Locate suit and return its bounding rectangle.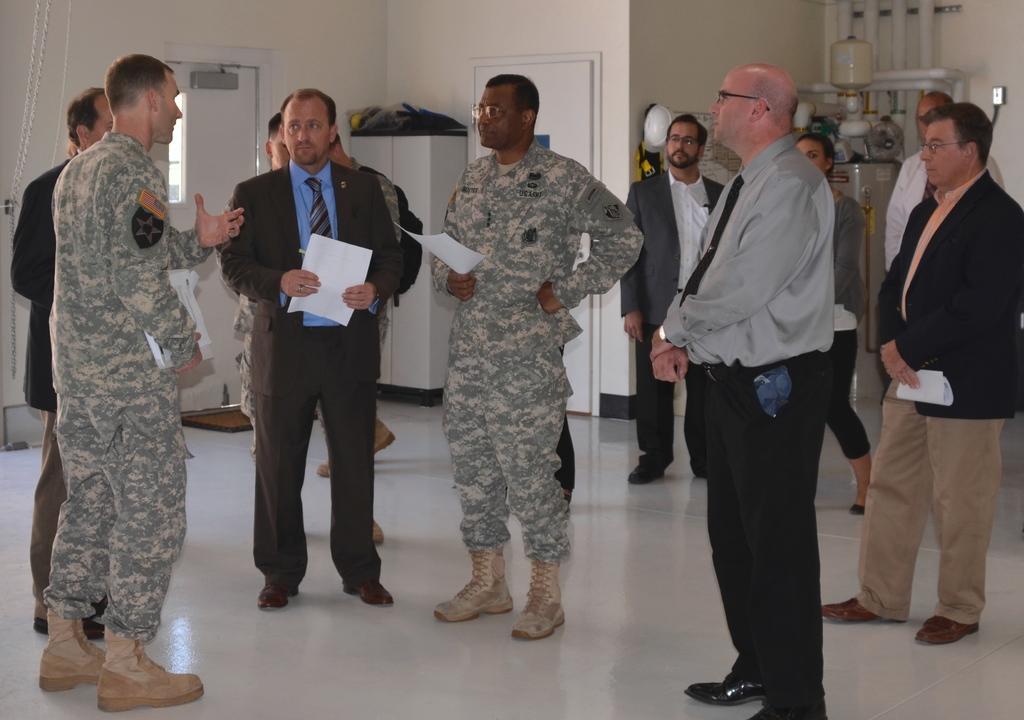
<region>875, 165, 1023, 417</region>.
